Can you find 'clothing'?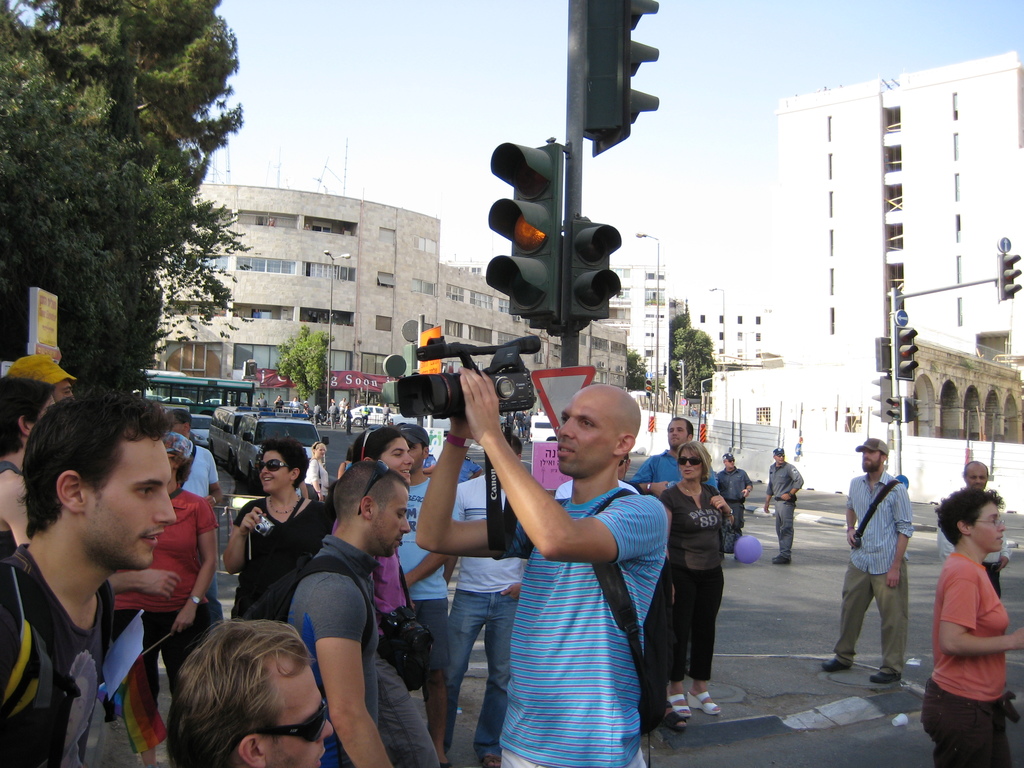
Yes, bounding box: detection(628, 454, 727, 500).
